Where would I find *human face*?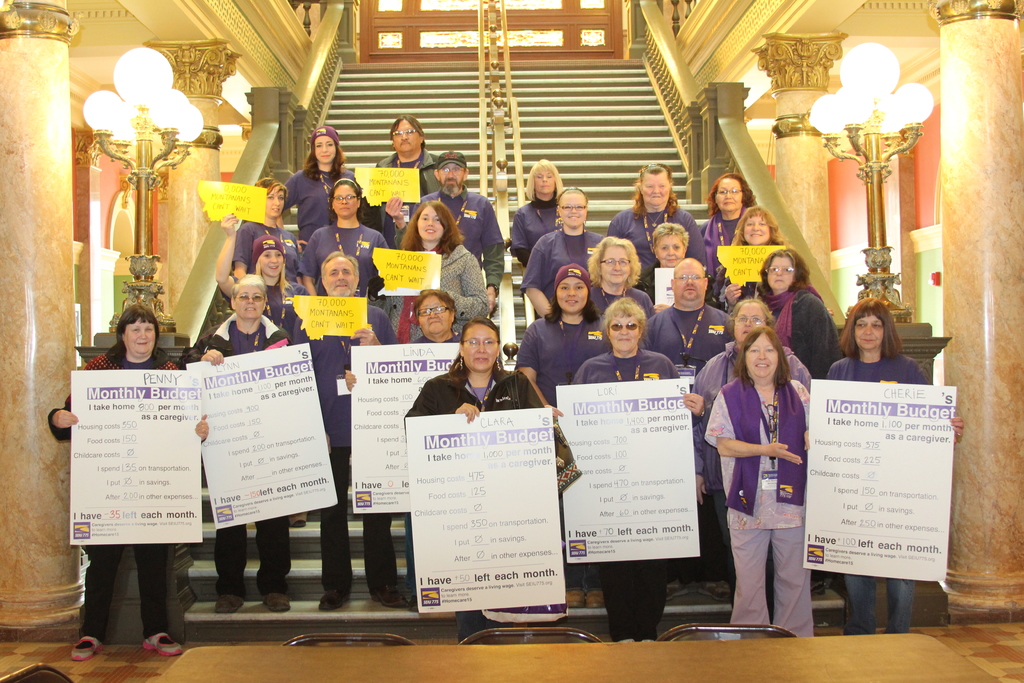
At 332,183,357,217.
